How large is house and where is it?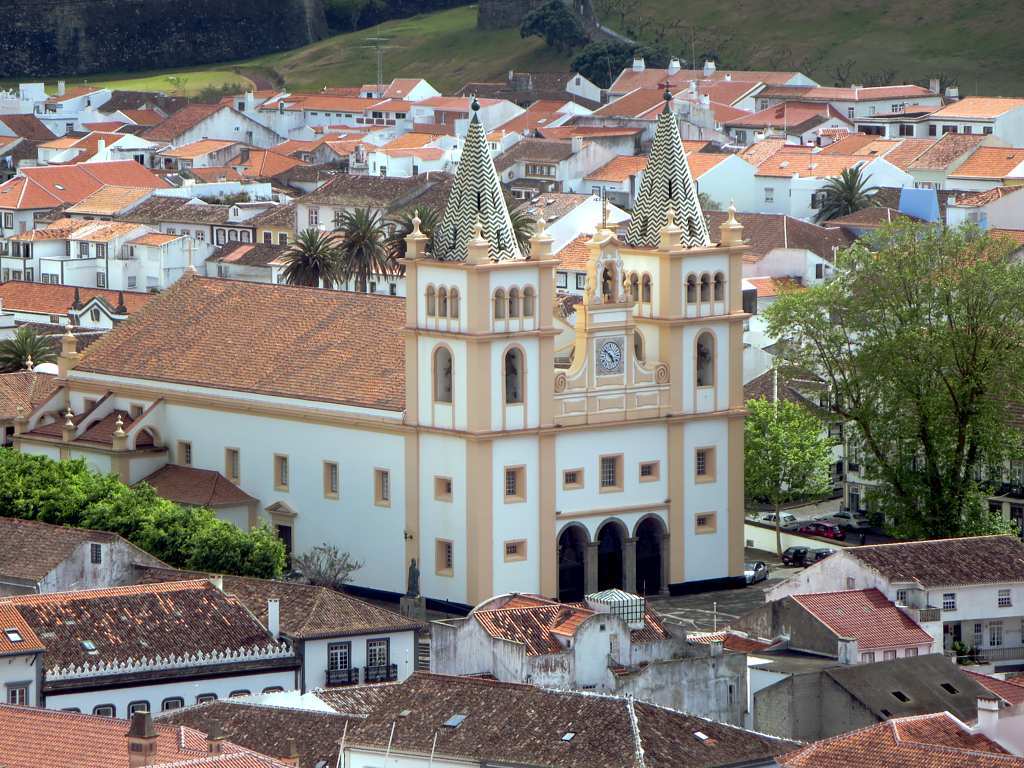
Bounding box: [x1=2, y1=217, x2=97, y2=280].
